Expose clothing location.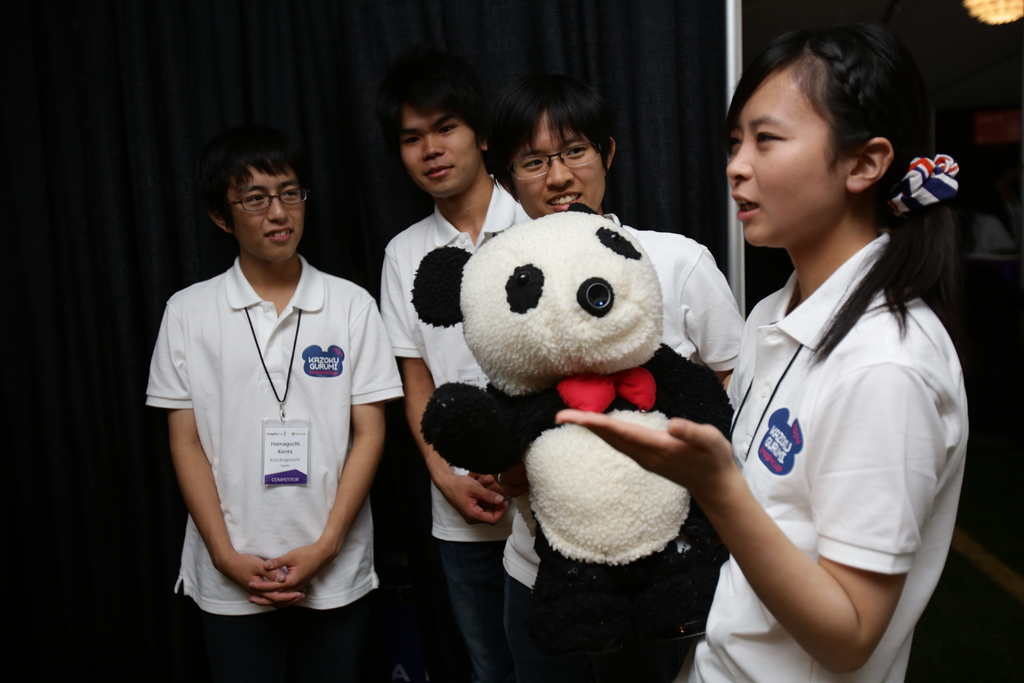
Exposed at rect(489, 224, 742, 682).
